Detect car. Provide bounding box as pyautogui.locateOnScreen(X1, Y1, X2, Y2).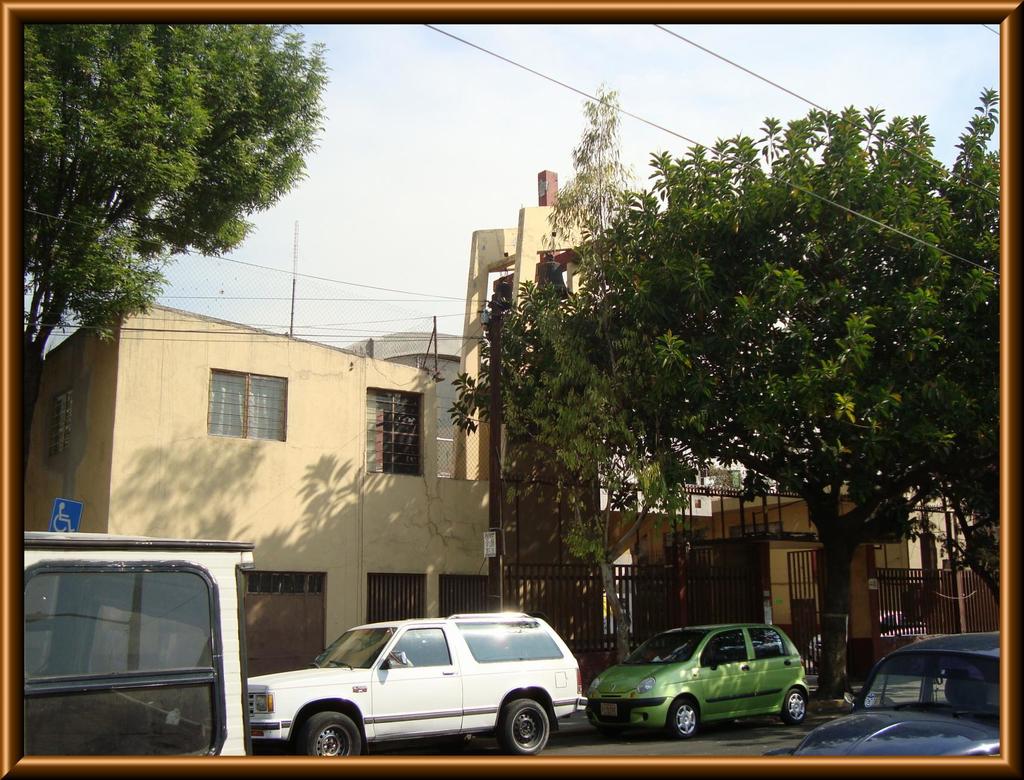
pyautogui.locateOnScreen(812, 610, 929, 669).
